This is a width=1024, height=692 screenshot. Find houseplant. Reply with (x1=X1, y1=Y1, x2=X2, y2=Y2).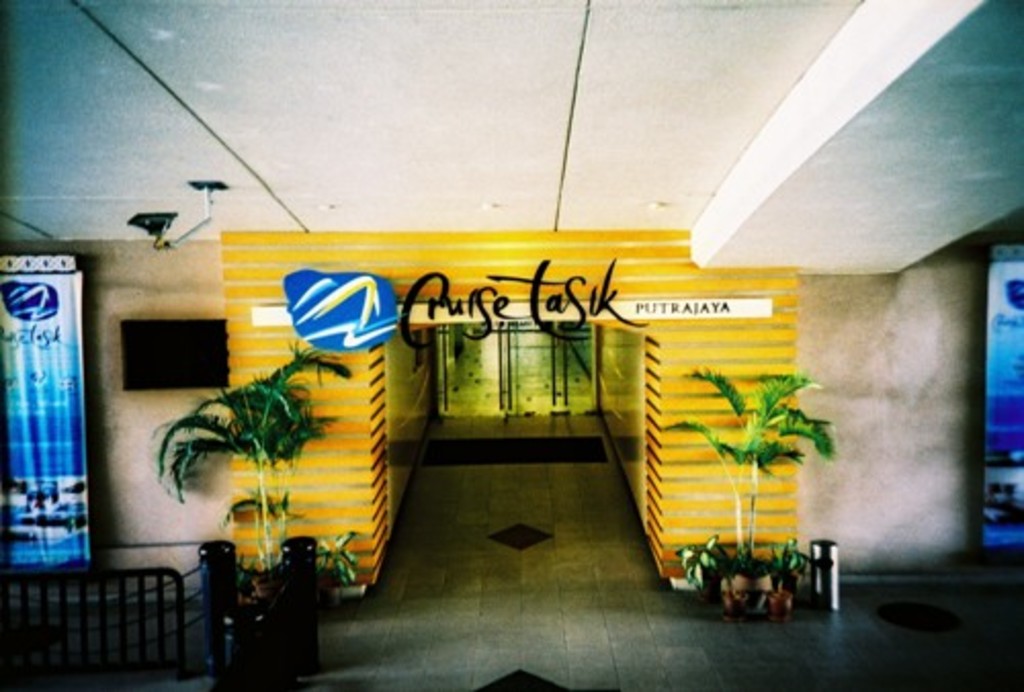
(x1=672, y1=360, x2=840, y2=622).
